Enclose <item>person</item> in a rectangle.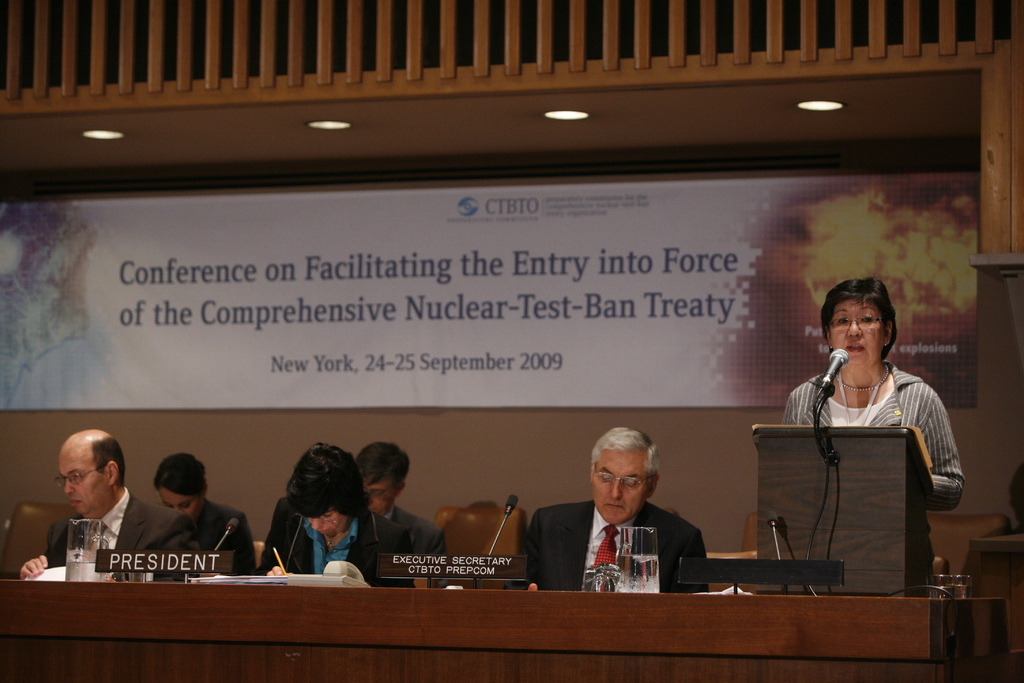
box(778, 273, 966, 587).
